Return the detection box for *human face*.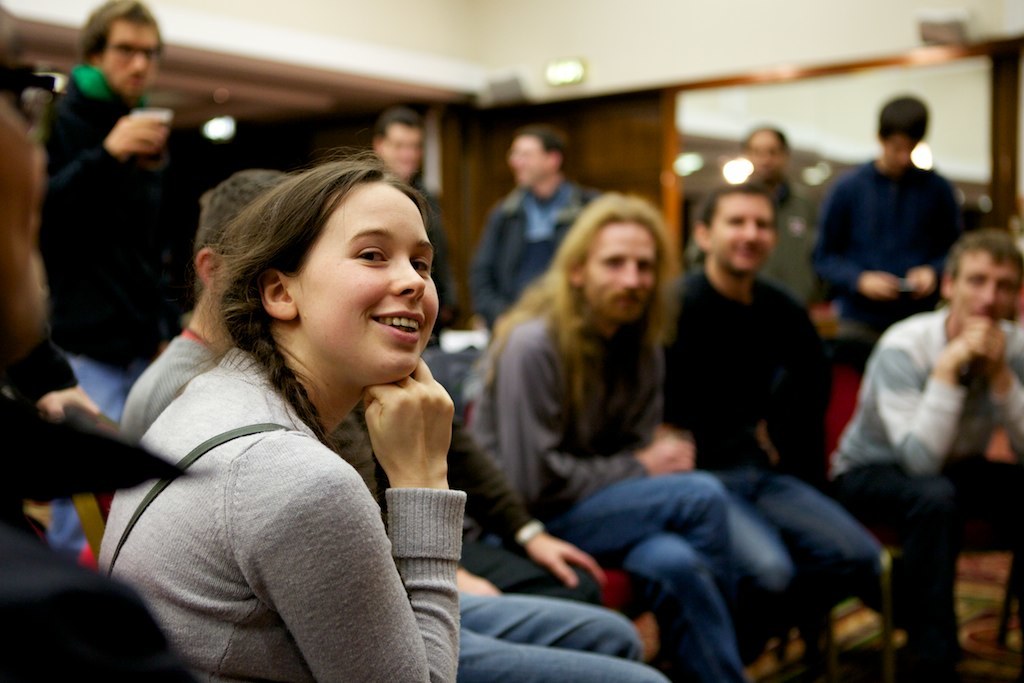
left=951, top=248, right=1015, bottom=330.
